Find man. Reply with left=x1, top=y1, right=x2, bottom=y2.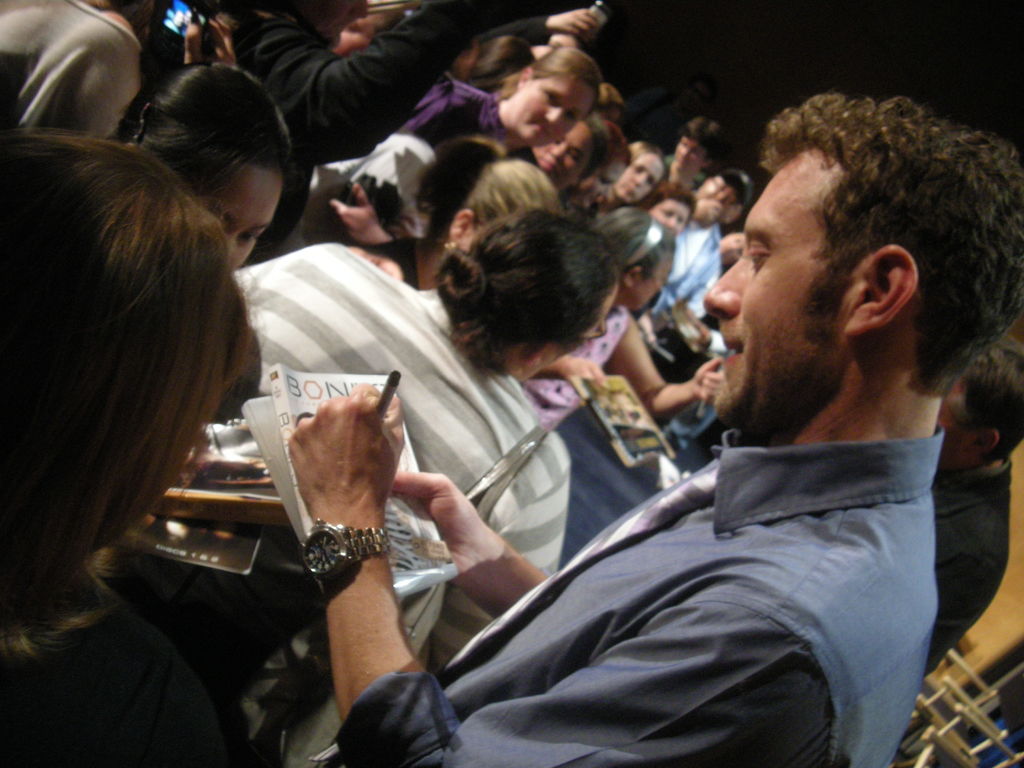
left=268, top=81, right=1023, bottom=767.
